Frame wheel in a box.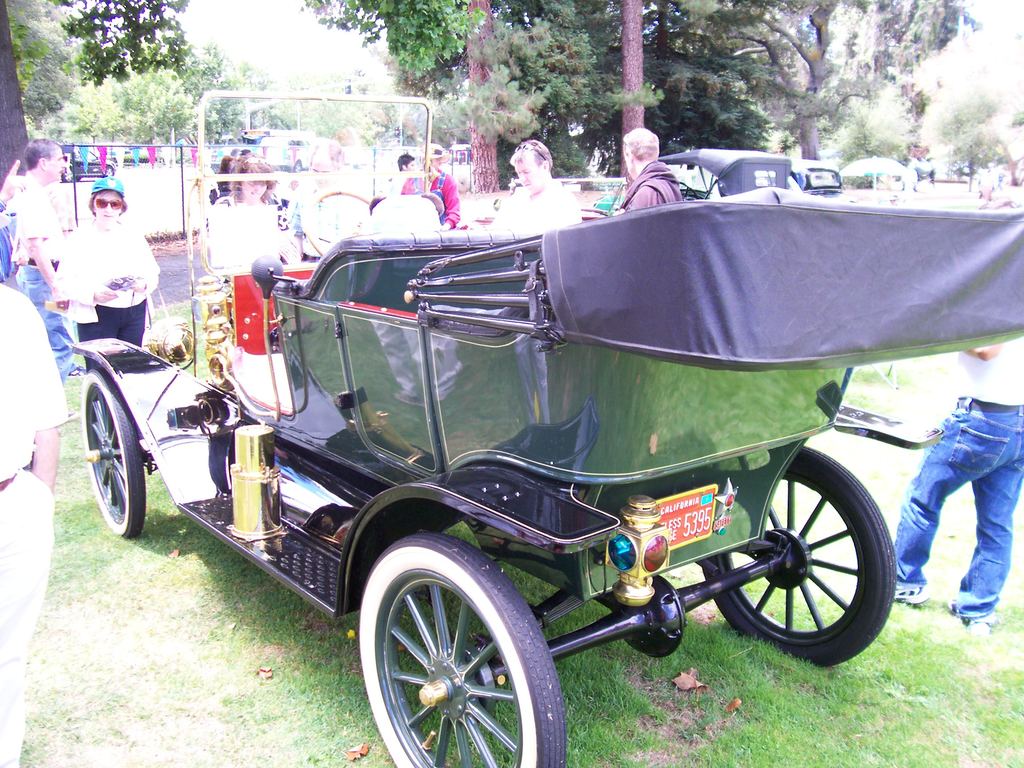
<bbox>362, 543, 543, 755</bbox>.
